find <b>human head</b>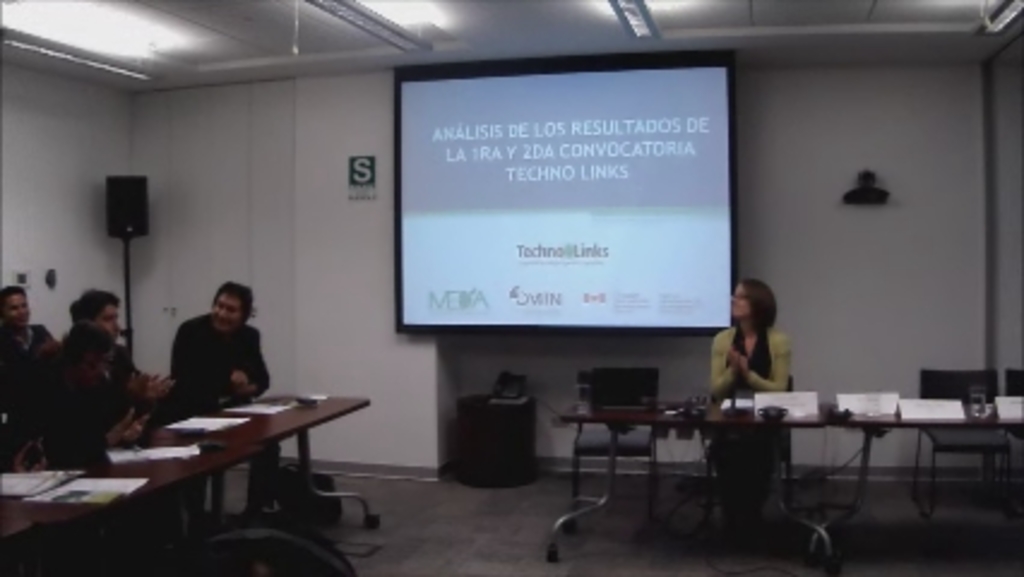
bbox(60, 320, 118, 389)
